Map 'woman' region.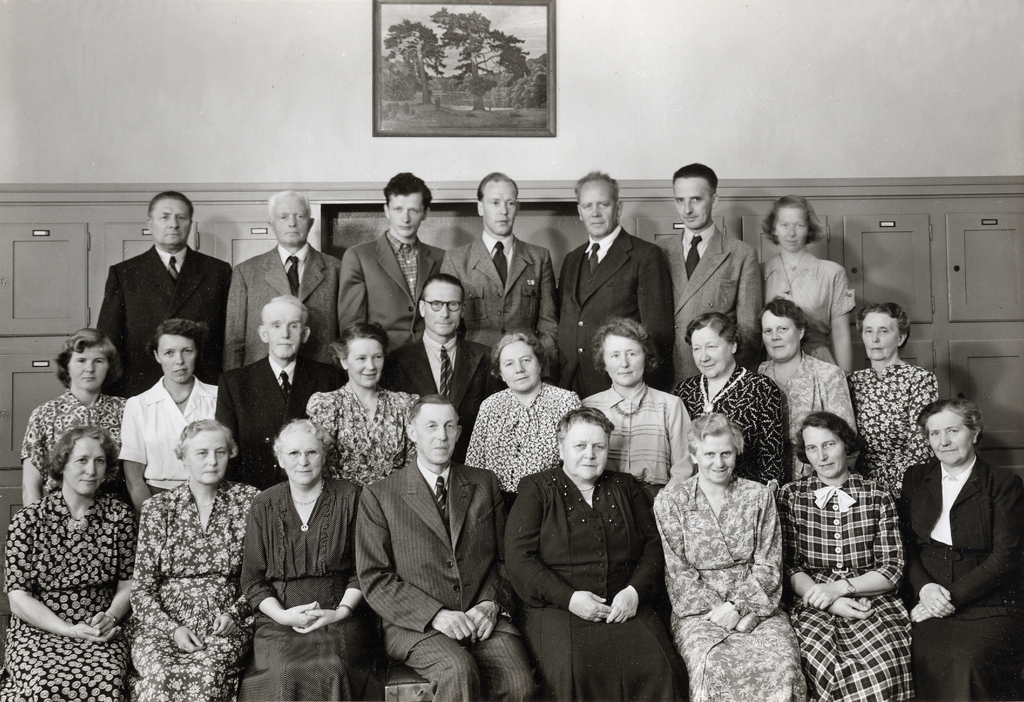
Mapped to (left=680, top=321, right=790, bottom=485).
